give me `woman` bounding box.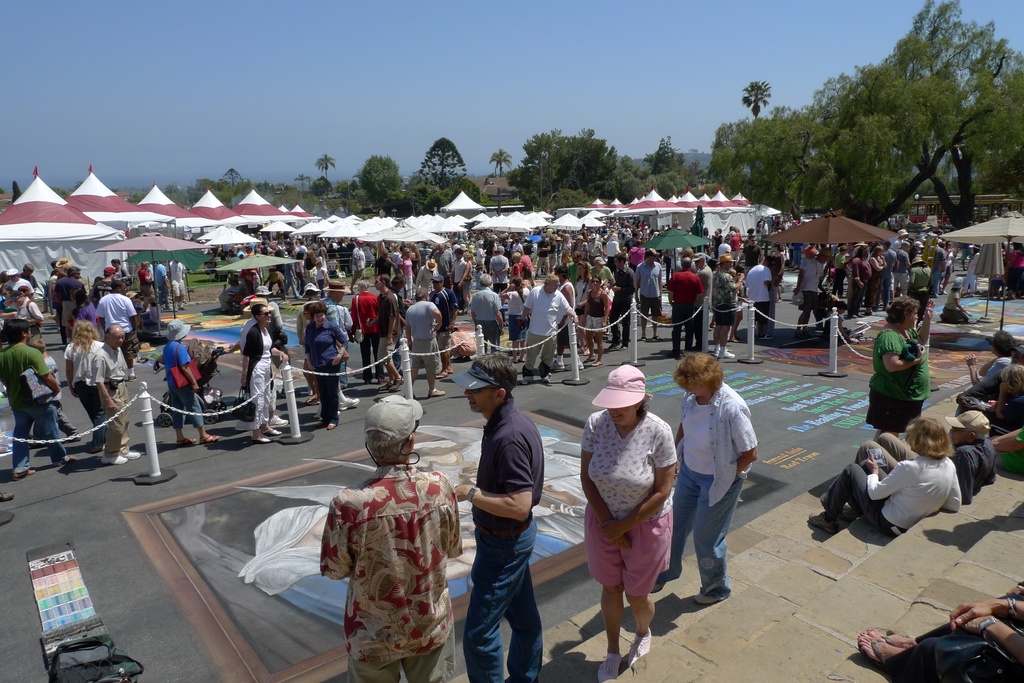
Rect(110, 258, 131, 284).
